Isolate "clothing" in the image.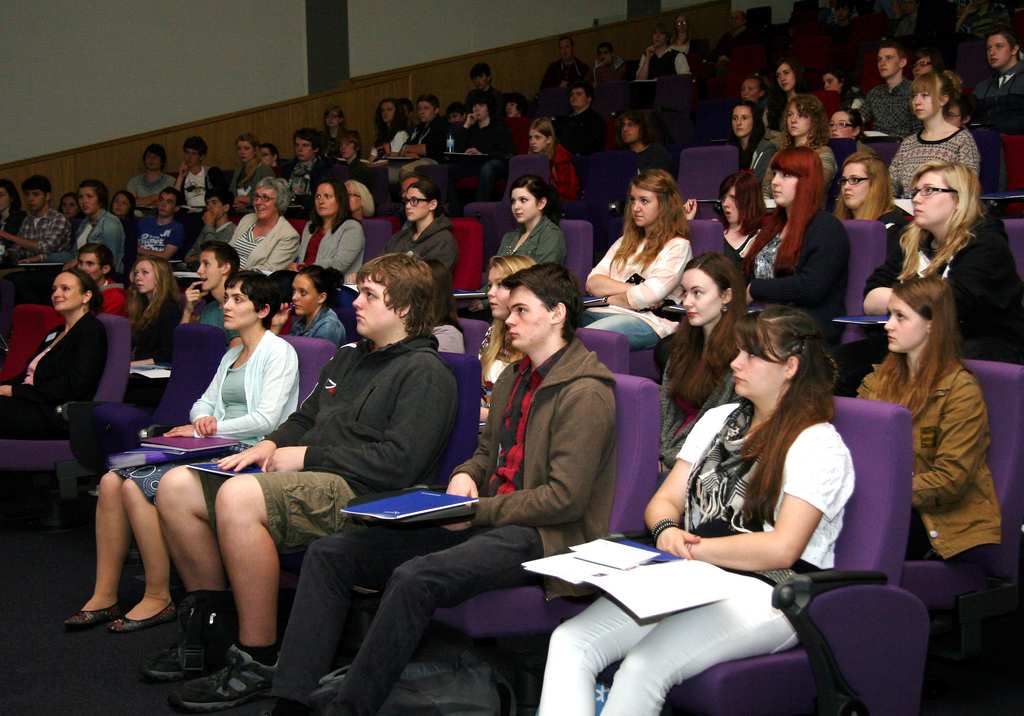
Isolated region: (170, 163, 237, 218).
